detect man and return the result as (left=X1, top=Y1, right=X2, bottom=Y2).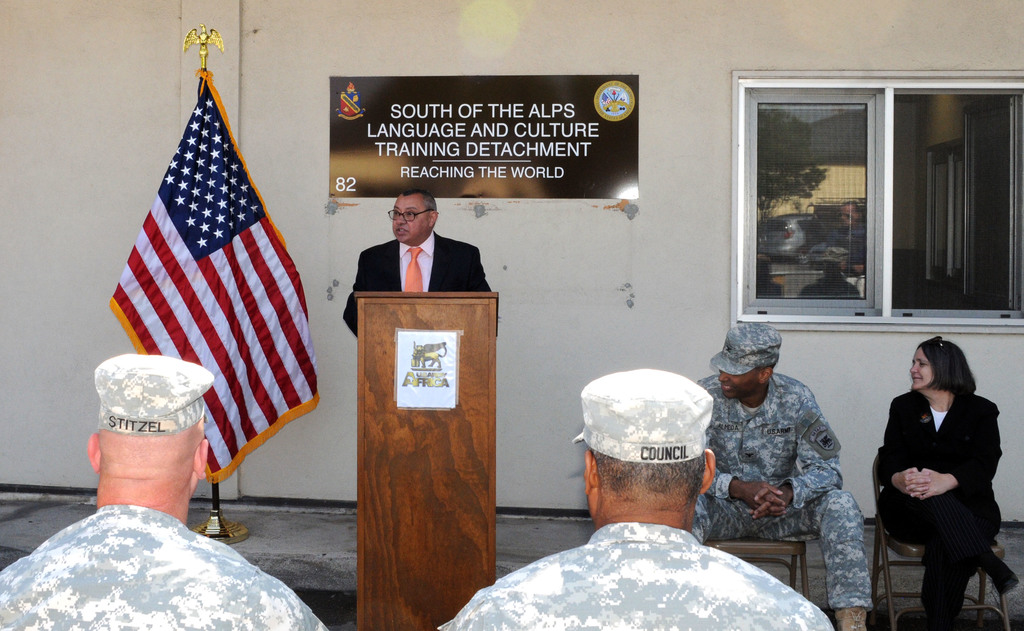
(left=423, top=368, right=823, bottom=630).
